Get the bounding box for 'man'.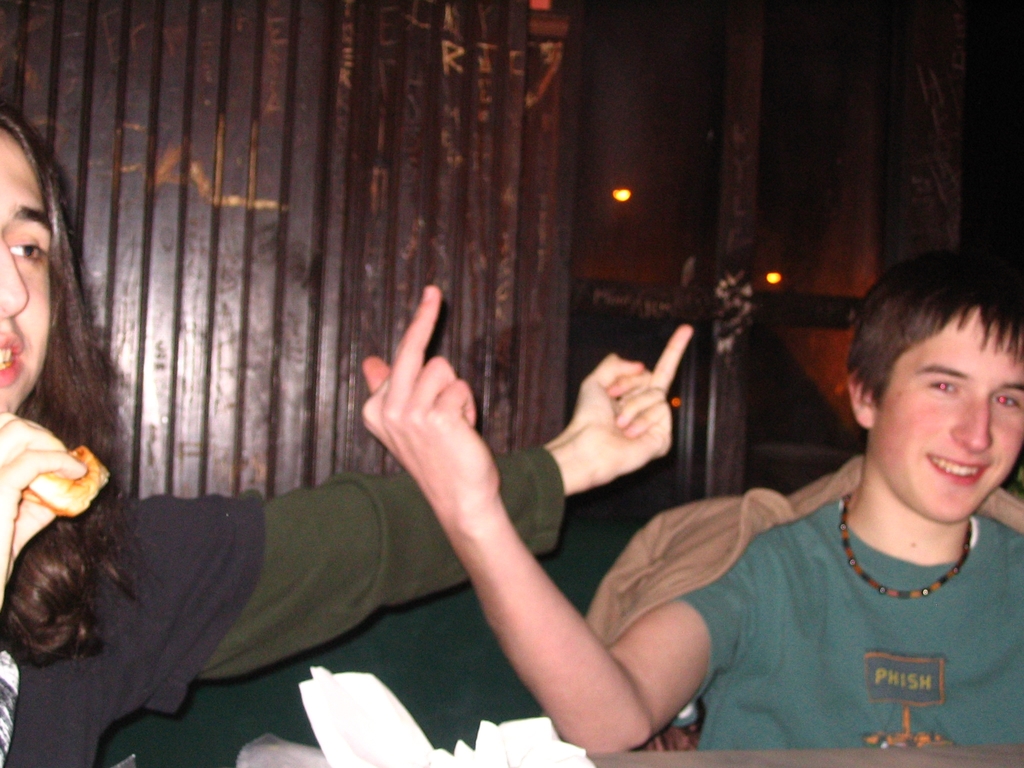
box=[355, 251, 1020, 748].
